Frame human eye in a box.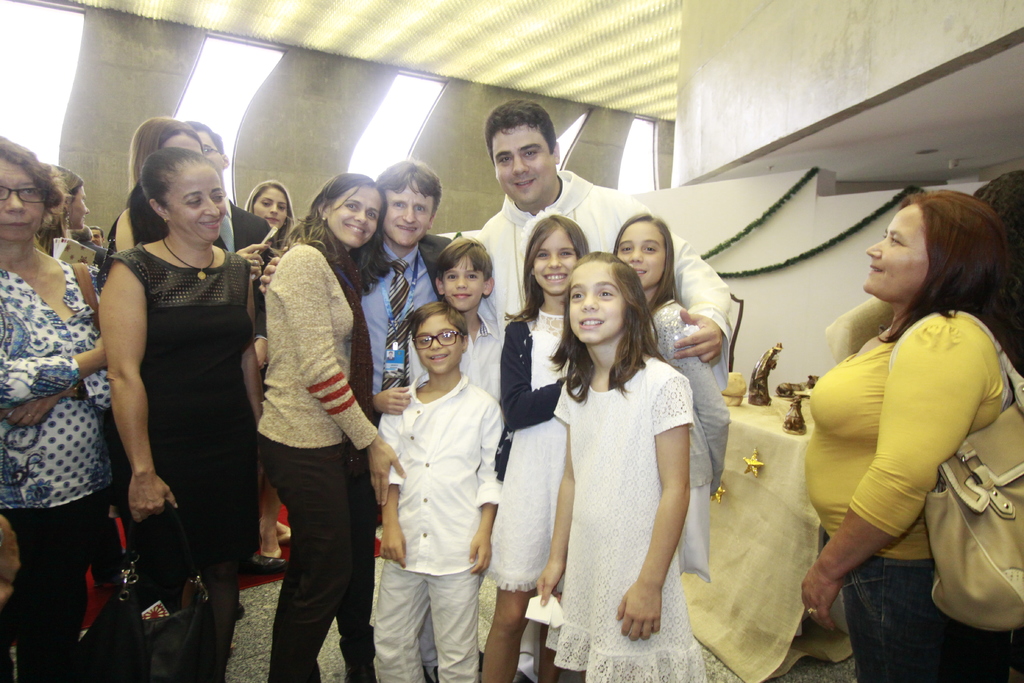
box(348, 203, 360, 211).
